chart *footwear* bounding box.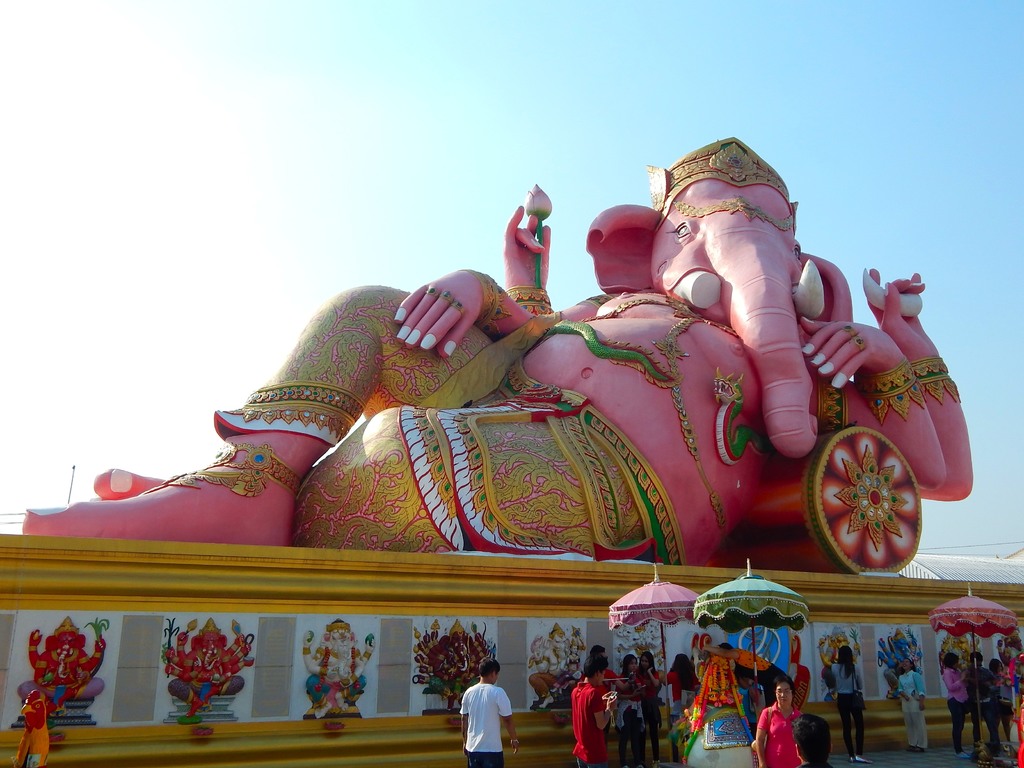
Charted: [left=854, top=756, right=870, bottom=763].
